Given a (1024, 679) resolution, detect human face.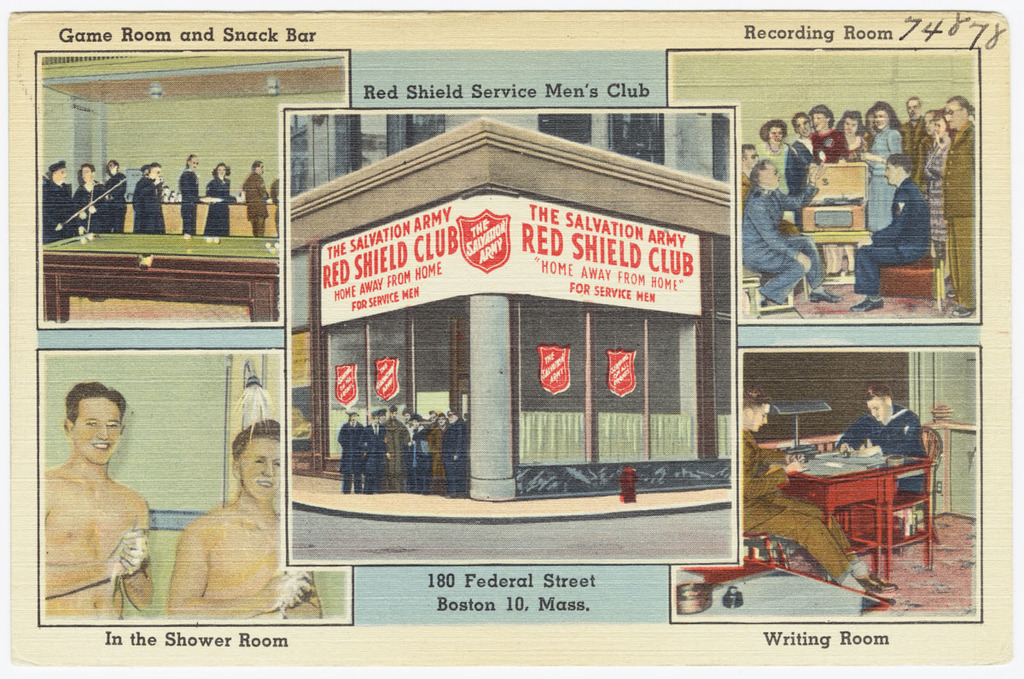
<bbox>239, 435, 282, 500</bbox>.
